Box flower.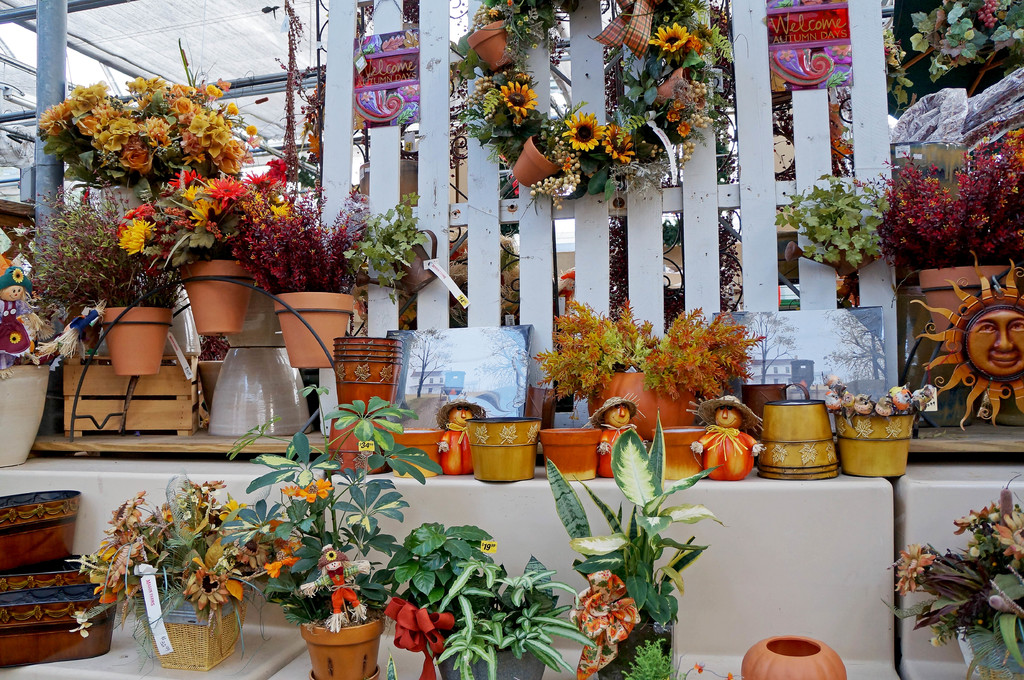
bbox=(1, 311, 29, 356).
